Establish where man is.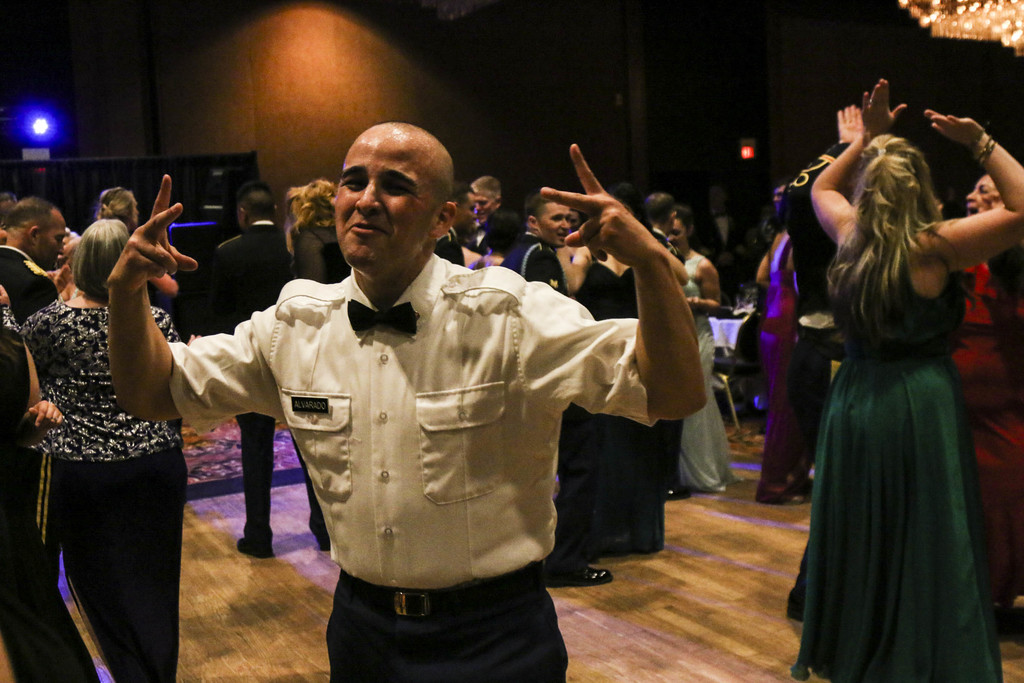
Established at bbox=[771, 183, 790, 206].
